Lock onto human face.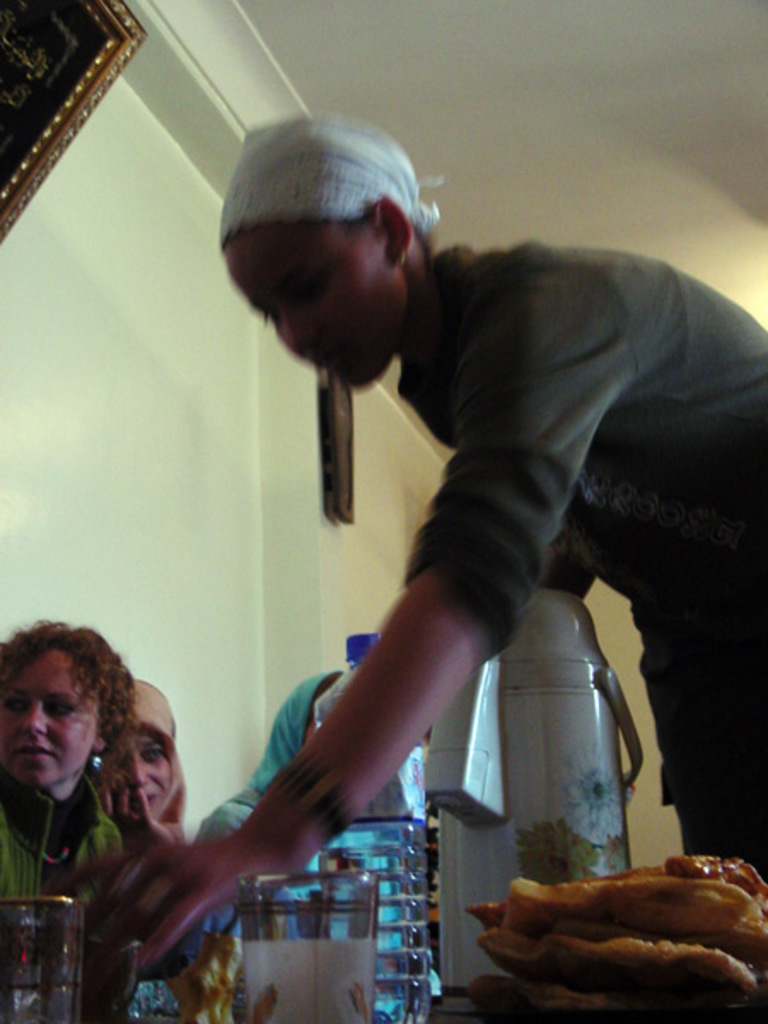
Locked: [left=102, top=734, right=169, bottom=823].
